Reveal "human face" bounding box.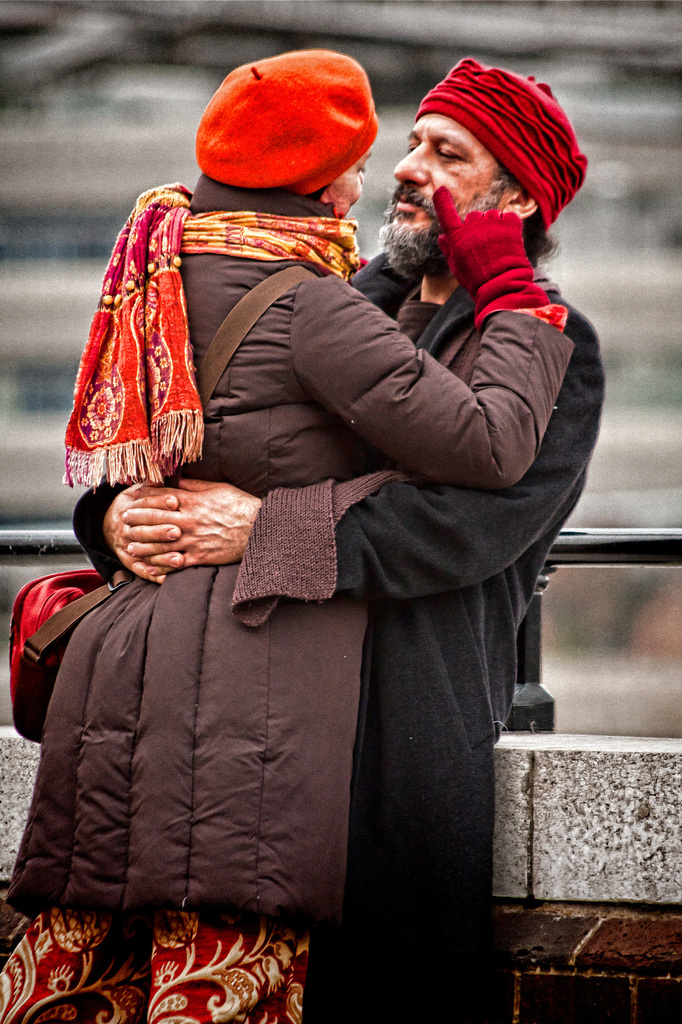
Revealed: 324,142,374,216.
